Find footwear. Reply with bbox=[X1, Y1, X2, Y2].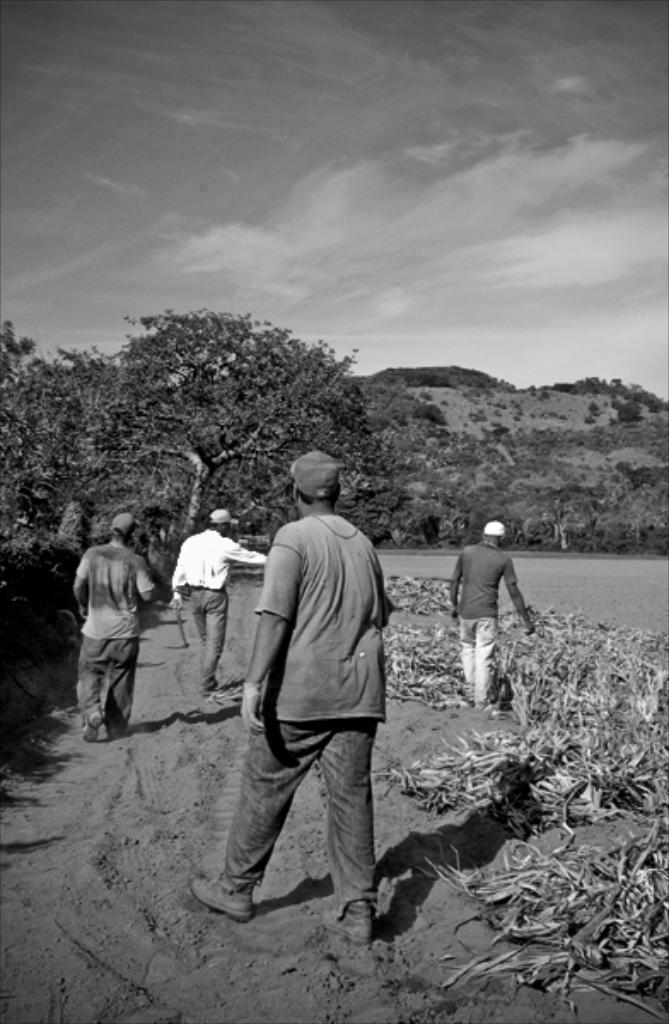
bbox=[77, 713, 101, 739].
